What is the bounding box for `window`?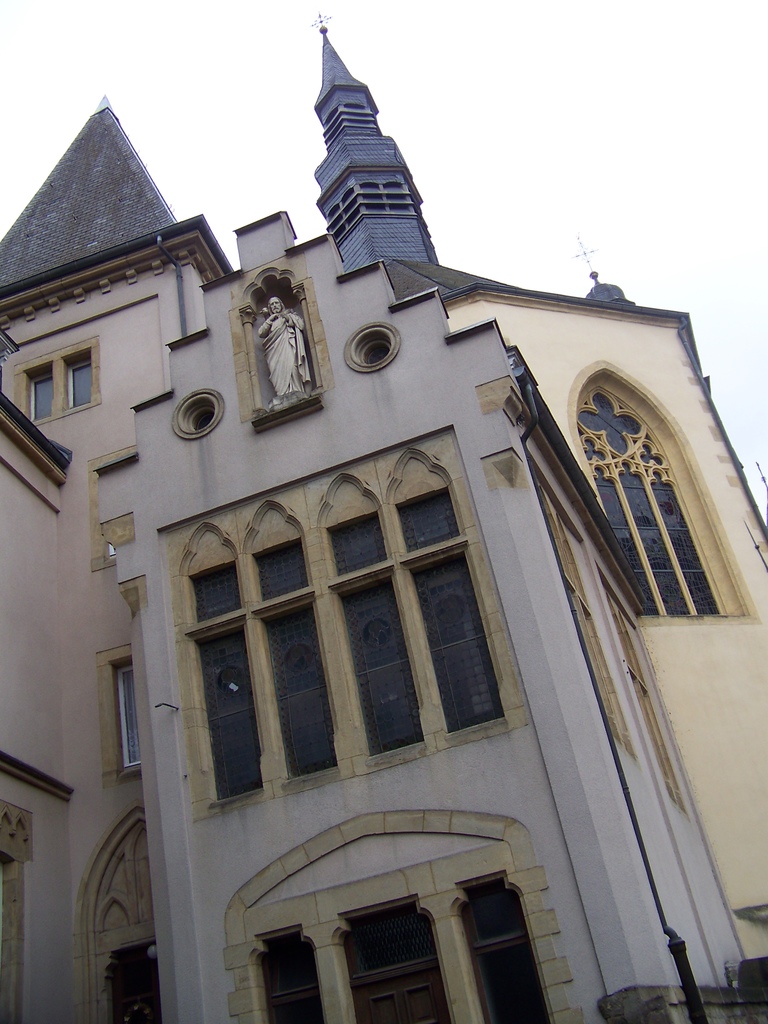
BBox(125, 666, 138, 765).
